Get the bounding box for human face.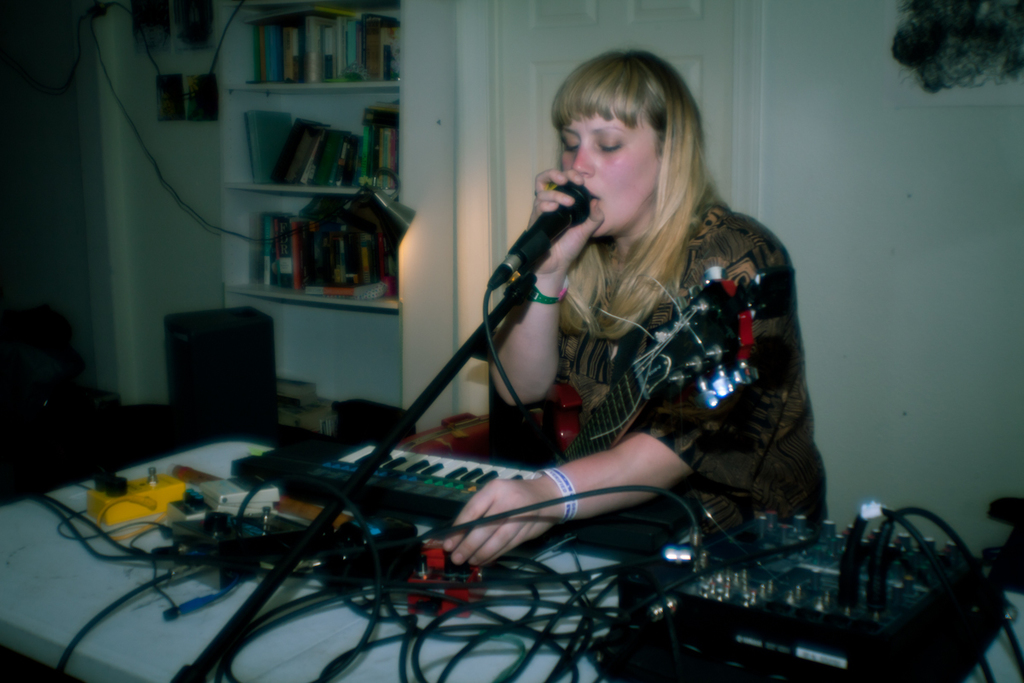
563:114:663:237.
